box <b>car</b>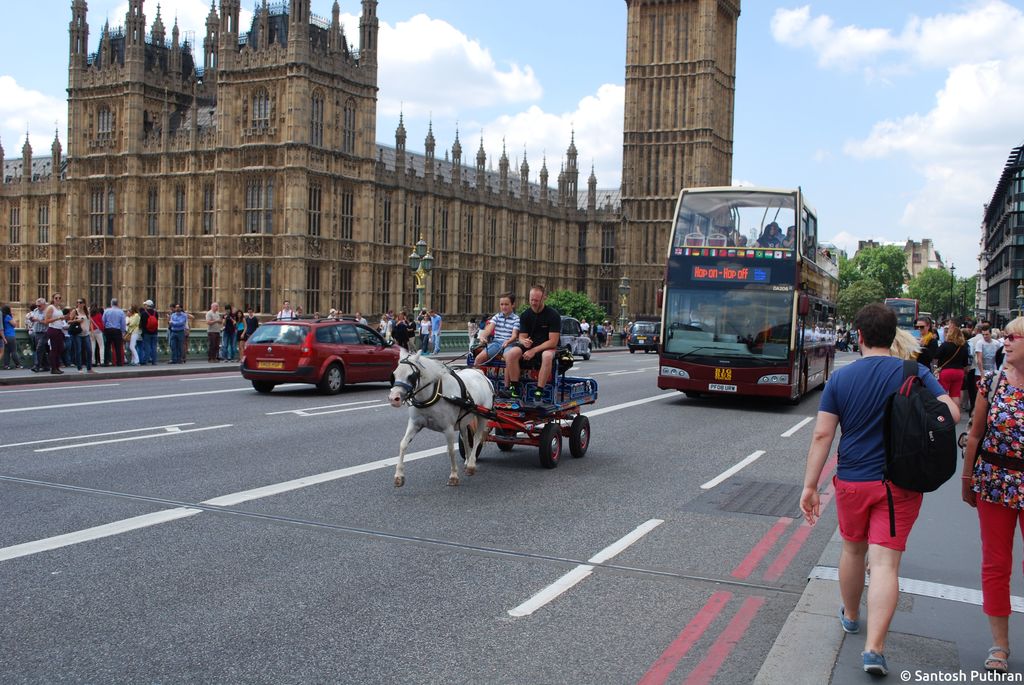
[x1=229, y1=311, x2=403, y2=395]
